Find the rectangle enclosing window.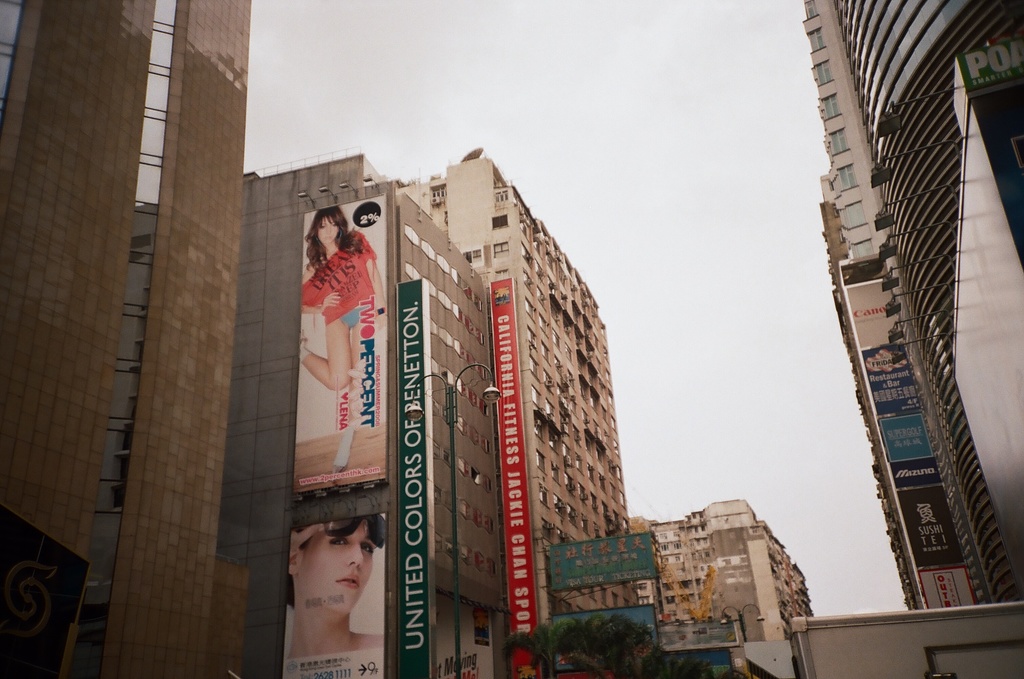
(left=488, top=209, right=512, bottom=231).
